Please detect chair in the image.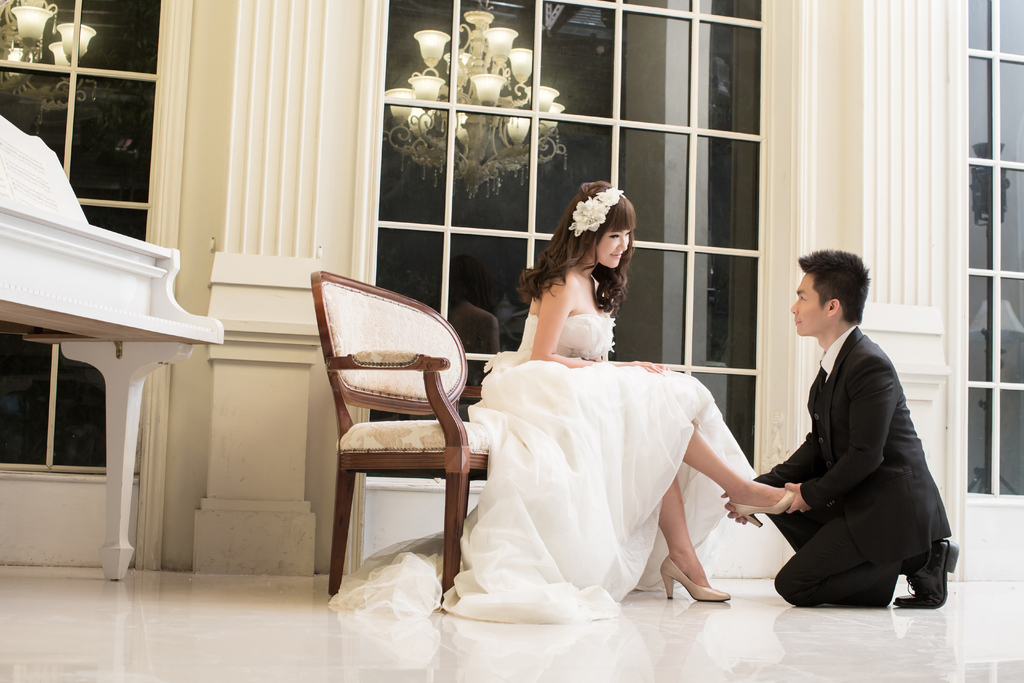
(303, 268, 490, 612).
